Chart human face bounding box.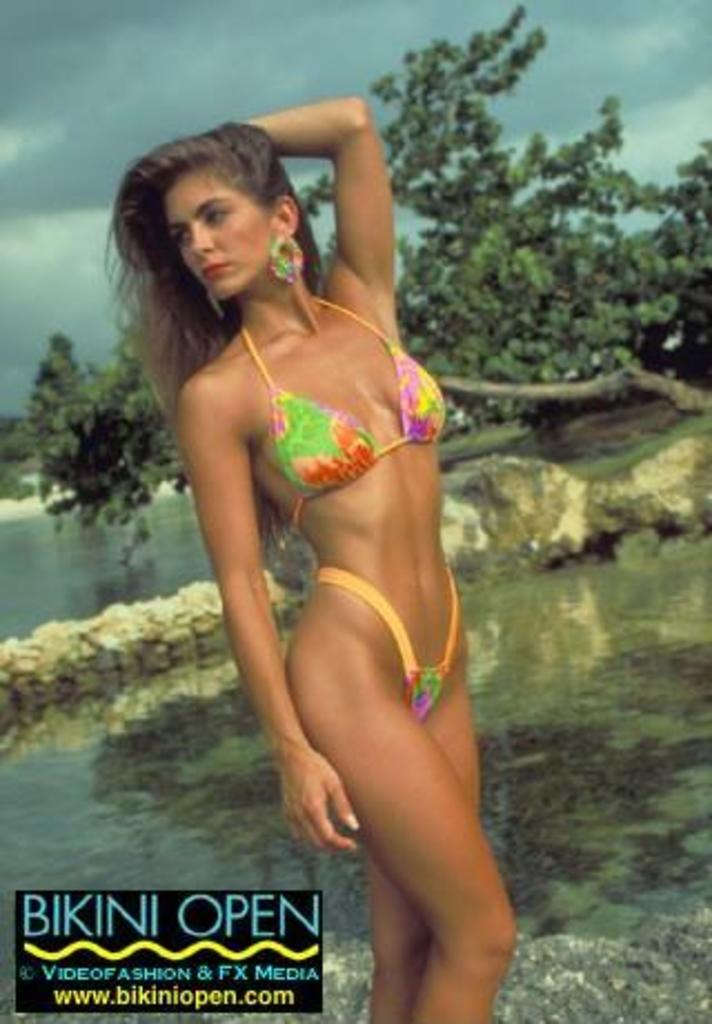
Charted: <region>162, 187, 269, 298</region>.
